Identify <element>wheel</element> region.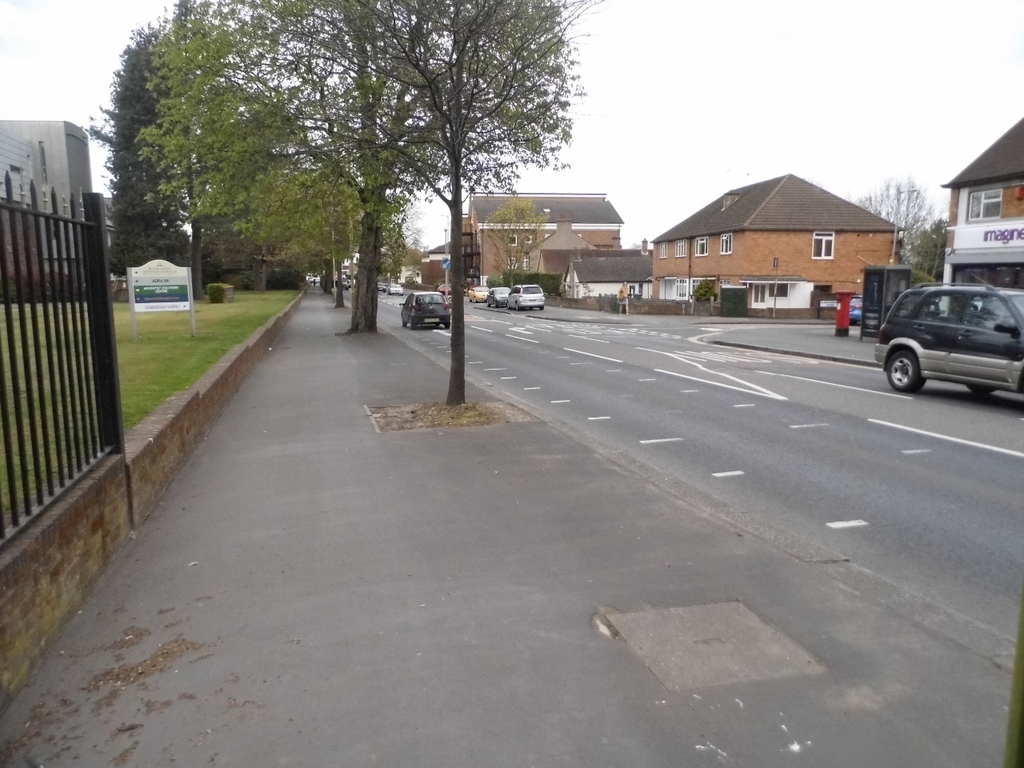
Region: locate(880, 345, 927, 391).
